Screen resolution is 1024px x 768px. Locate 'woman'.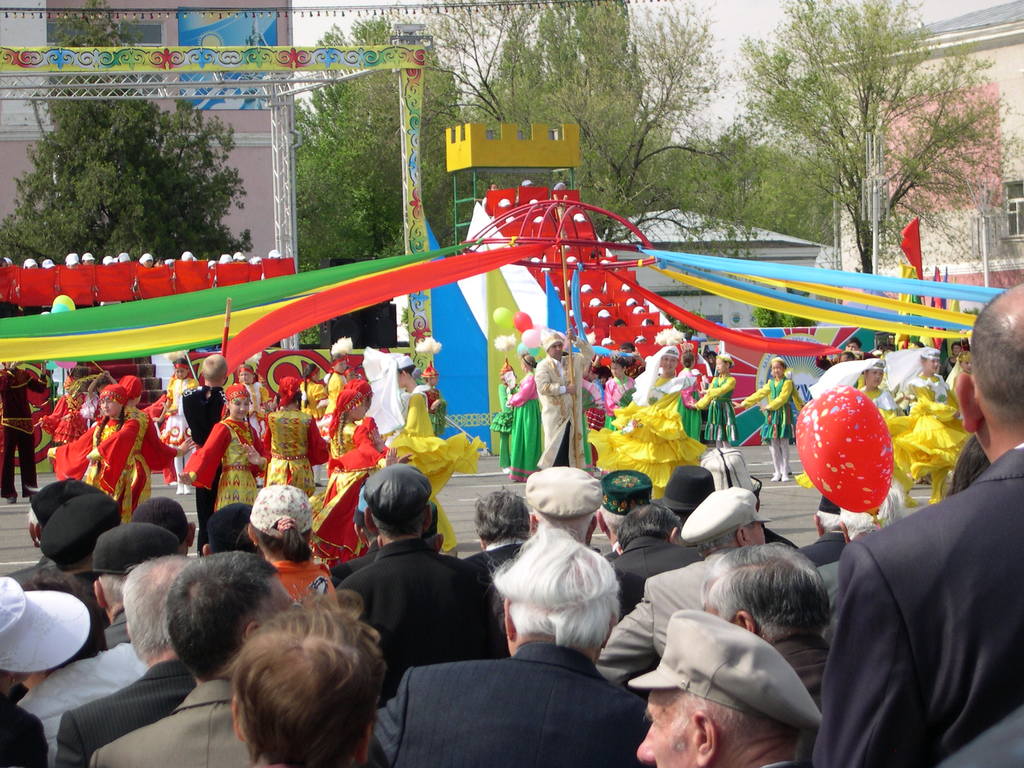
943, 340, 965, 378.
